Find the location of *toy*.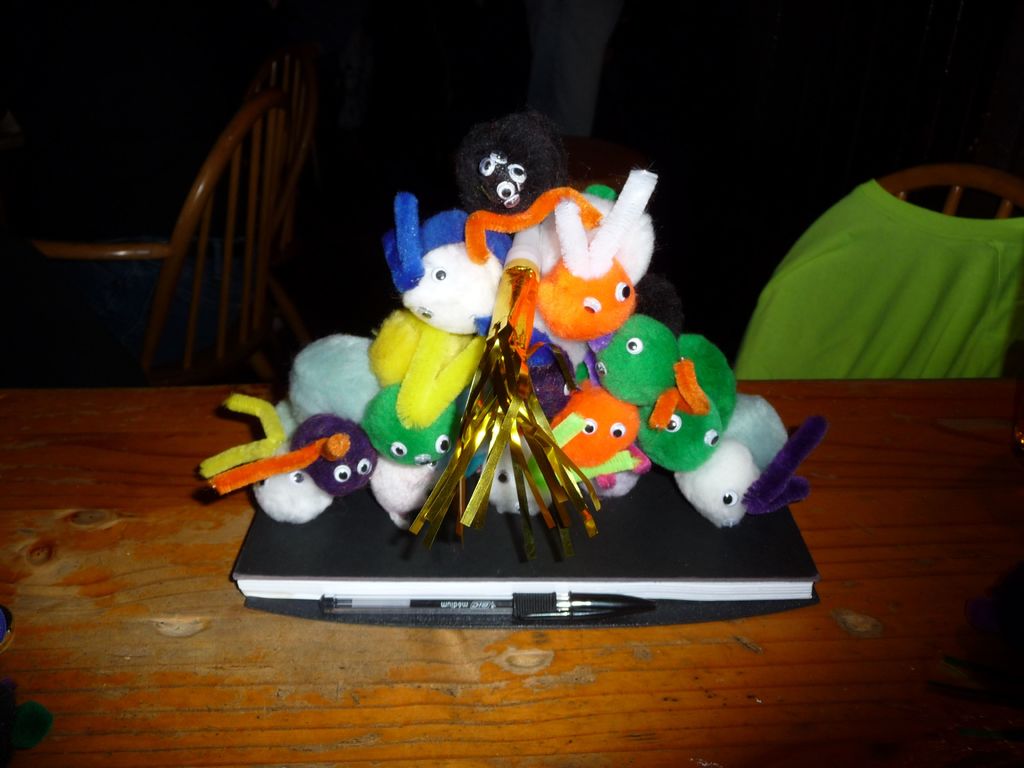
Location: pyautogui.locateOnScreen(591, 314, 709, 419).
